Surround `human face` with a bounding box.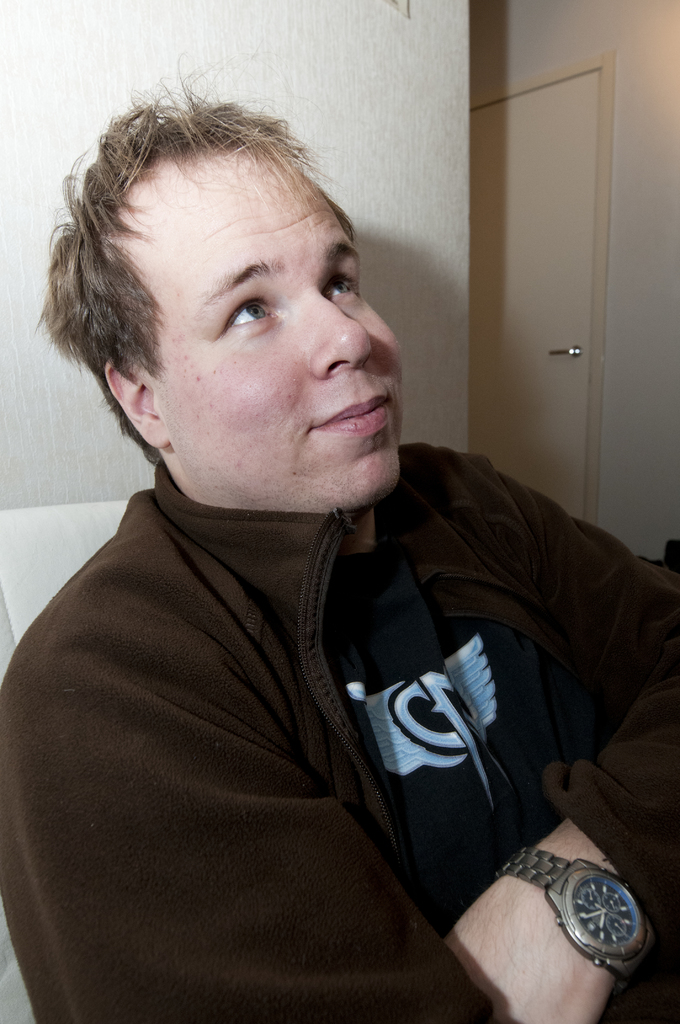
pyautogui.locateOnScreen(120, 141, 411, 517).
